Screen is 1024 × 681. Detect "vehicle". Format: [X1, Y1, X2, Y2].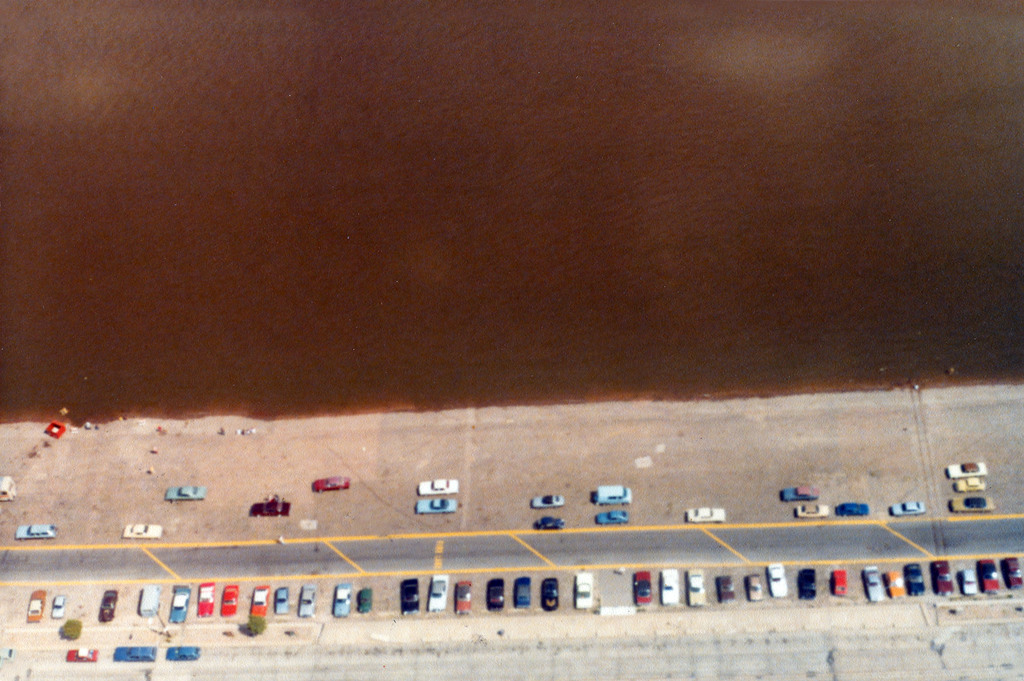
[511, 577, 535, 607].
